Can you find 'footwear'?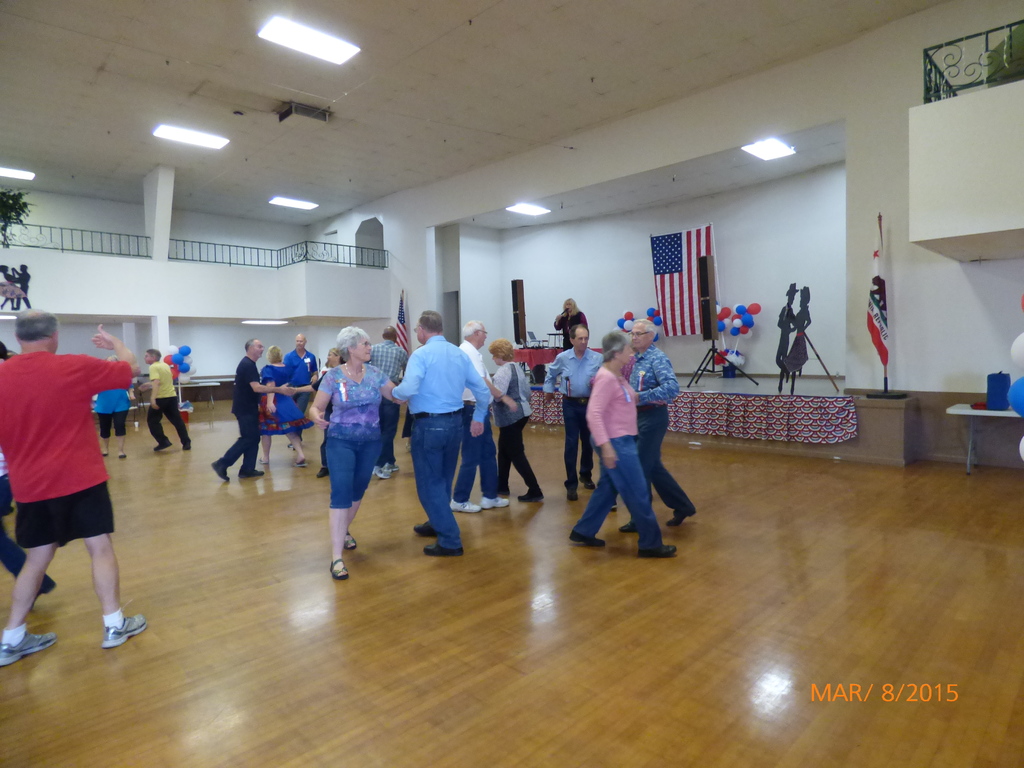
Yes, bounding box: 122/447/128/456.
